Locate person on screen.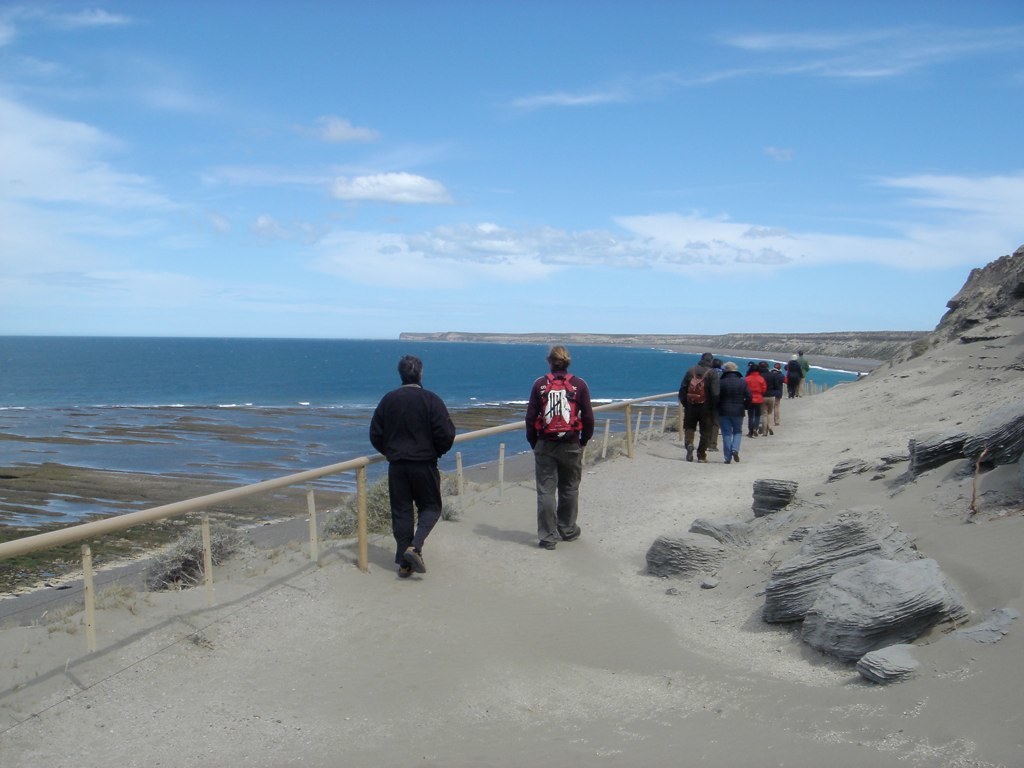
On screen at 698:352:722:452.
